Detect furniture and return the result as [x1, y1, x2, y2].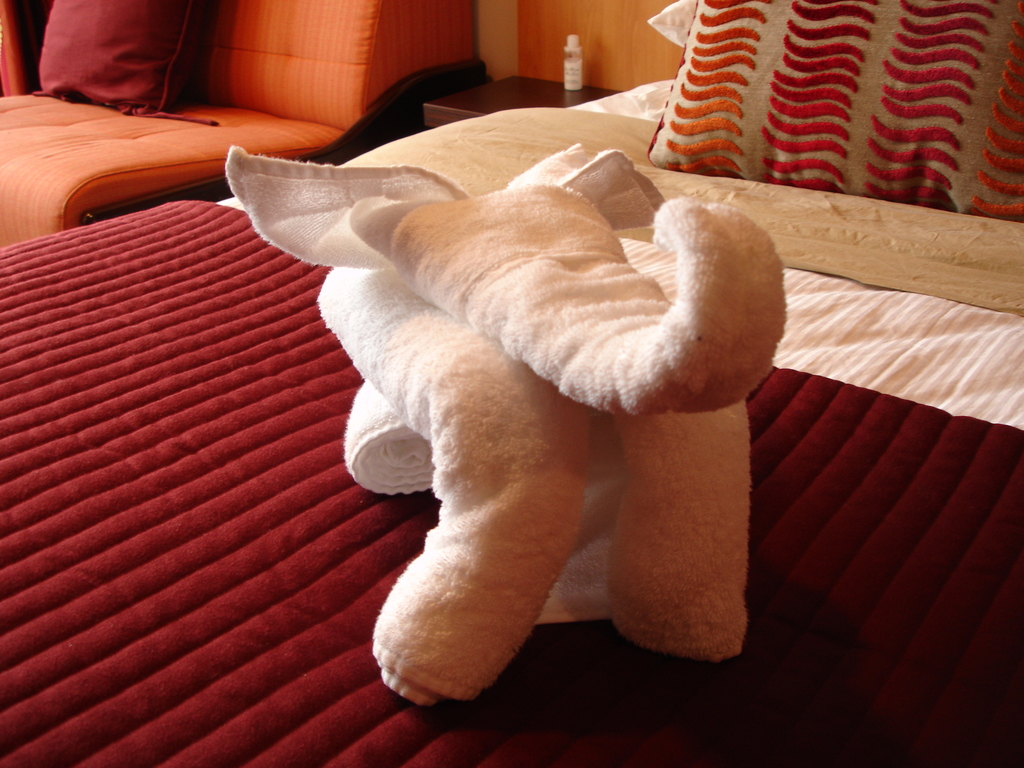
[0, 76, 1023, 767].
